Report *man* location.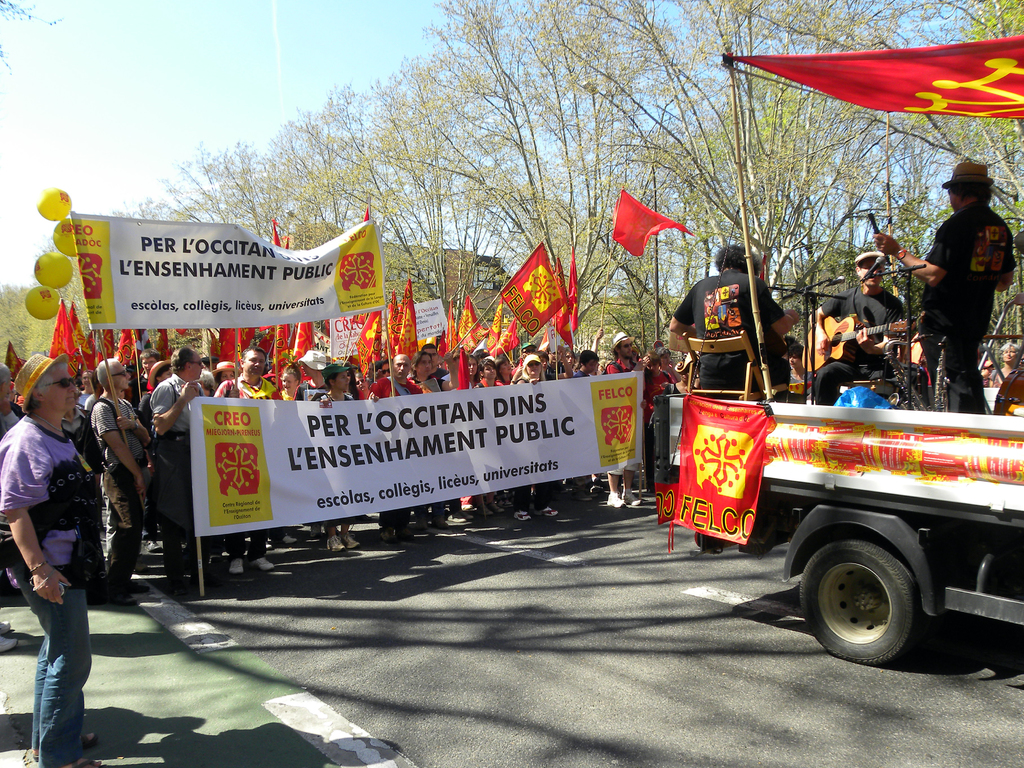
Report: (672,244,817,393).
